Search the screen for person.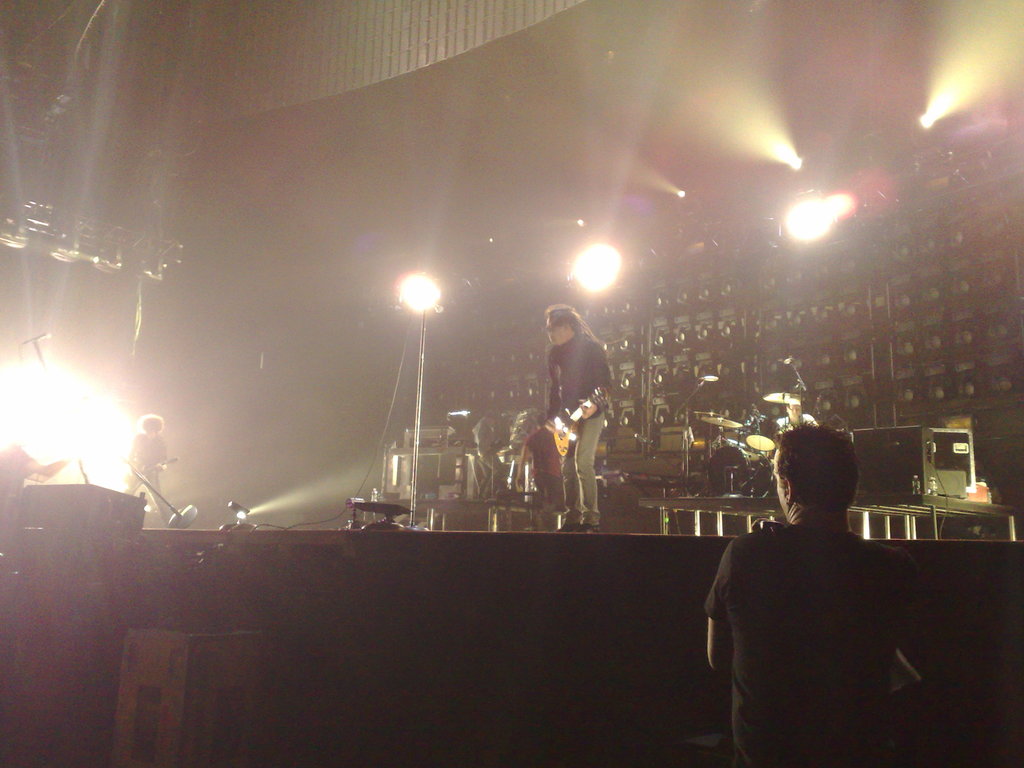
Found at crop(123, 410, 196, 526).
